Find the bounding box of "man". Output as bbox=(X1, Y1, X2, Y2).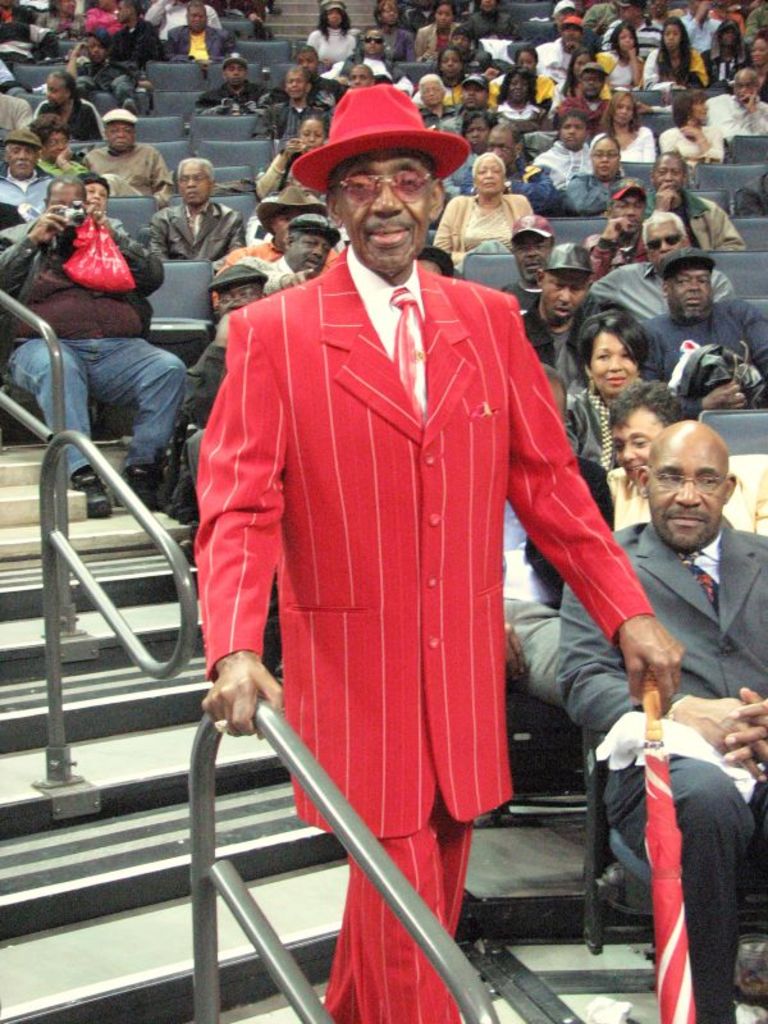
bbox=(248, 64, 340, 142).
